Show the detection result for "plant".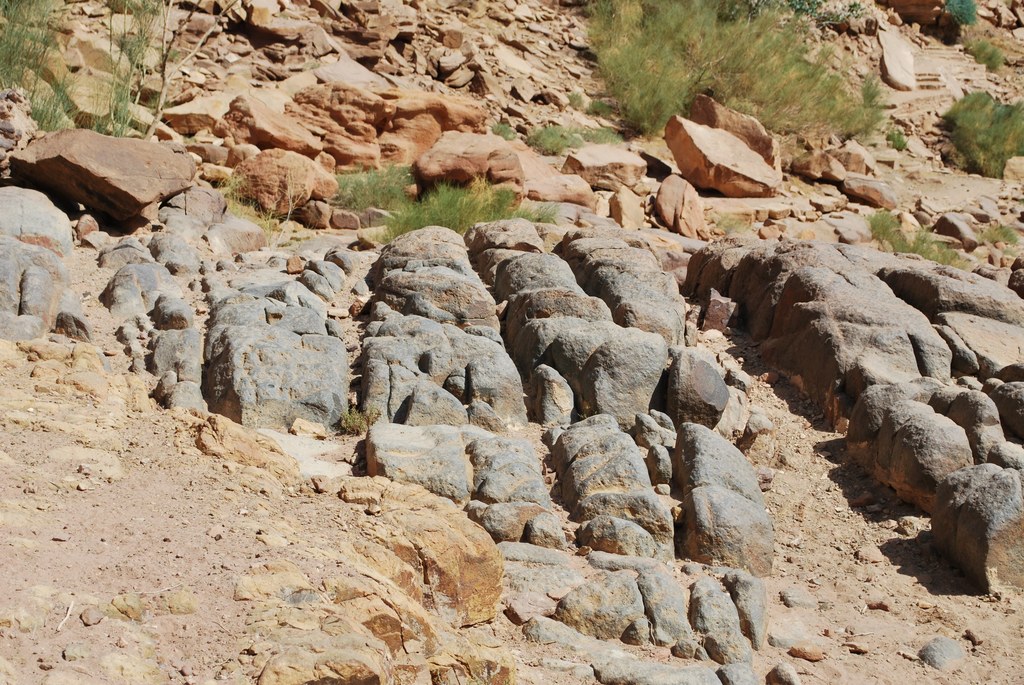
l=934, t=0, r=981, b=28.
